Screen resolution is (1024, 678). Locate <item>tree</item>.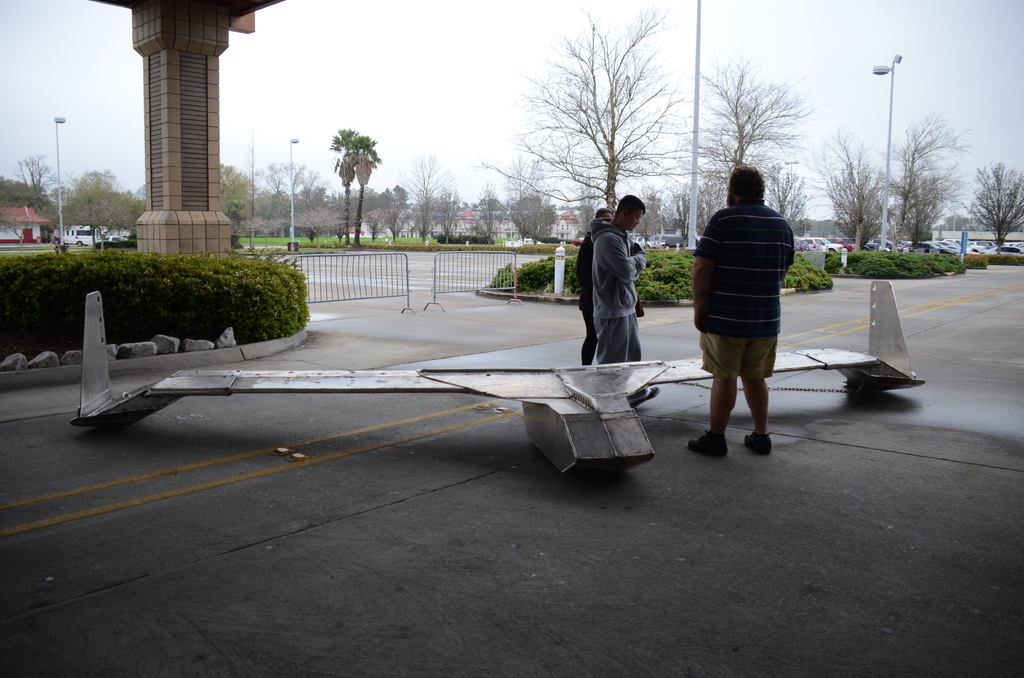
(x1=60, y1=165, x2=144, y2=231).
